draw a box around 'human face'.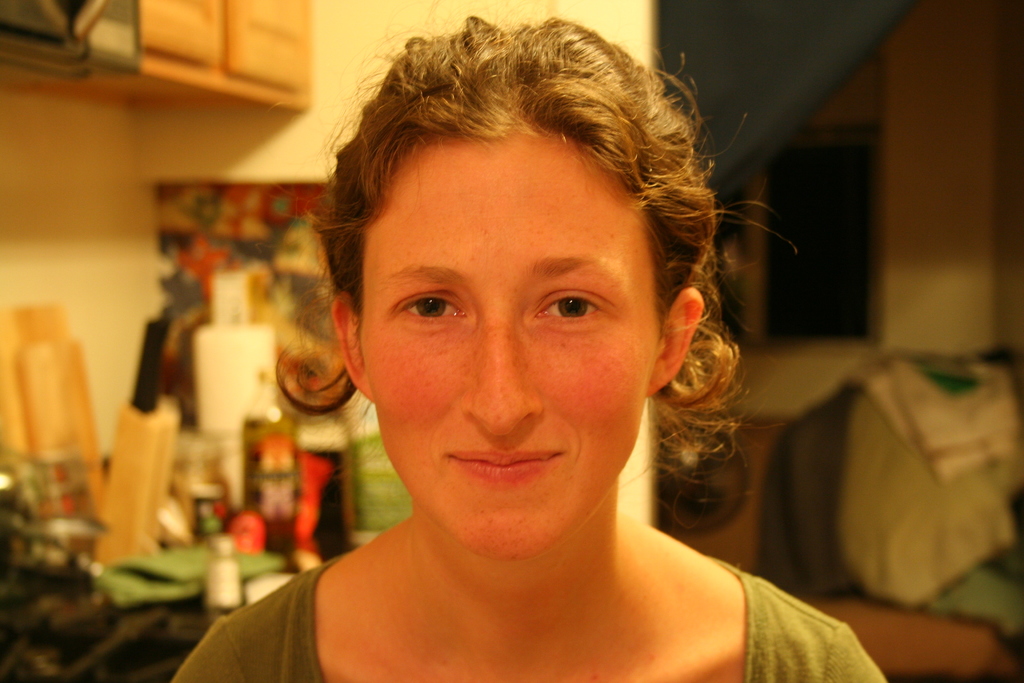
region(357, 136, 660, 561).
